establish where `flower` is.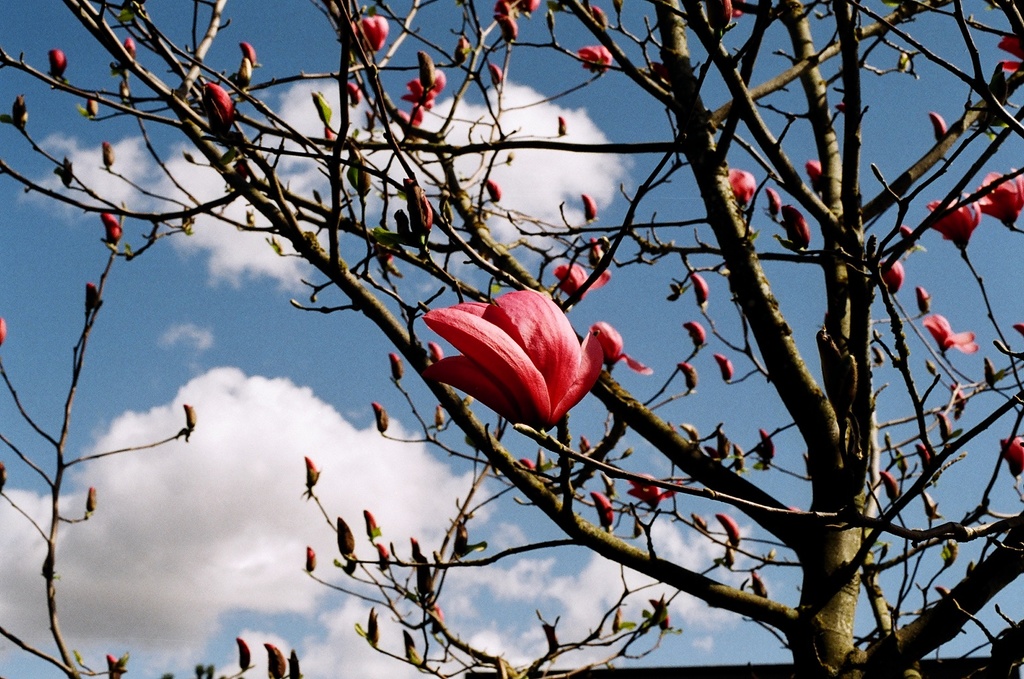
Established at [698, 3, 742, 30].
